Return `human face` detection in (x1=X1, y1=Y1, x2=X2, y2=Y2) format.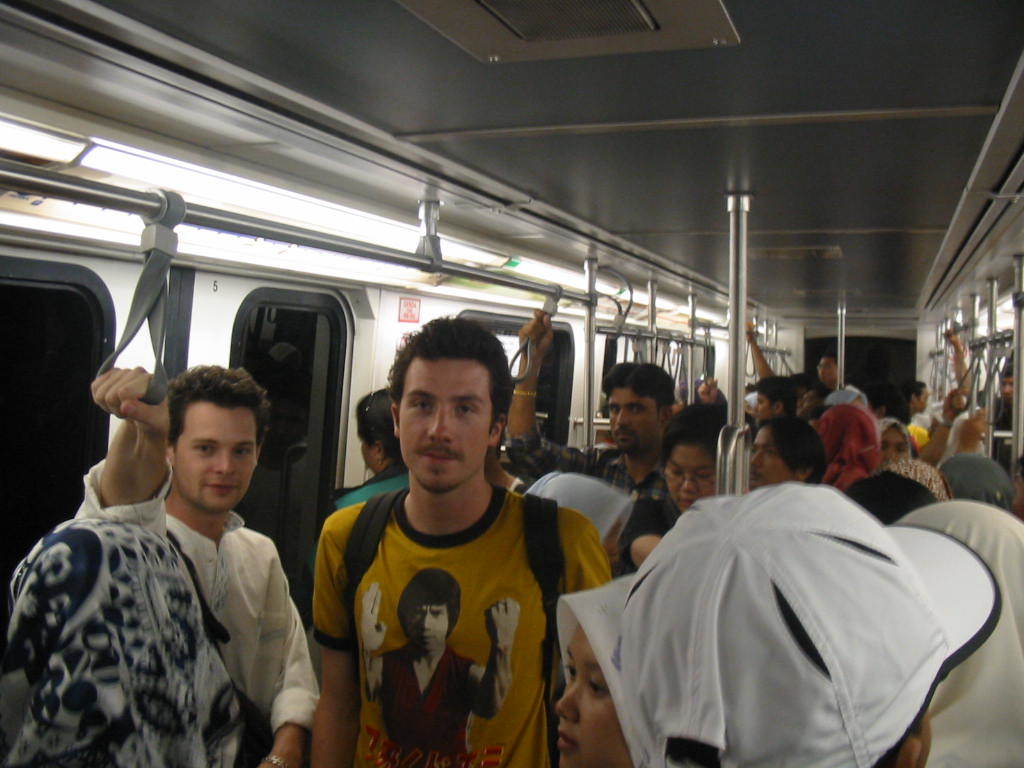
(x1=606, y1=395, x2=658, y2=455).
